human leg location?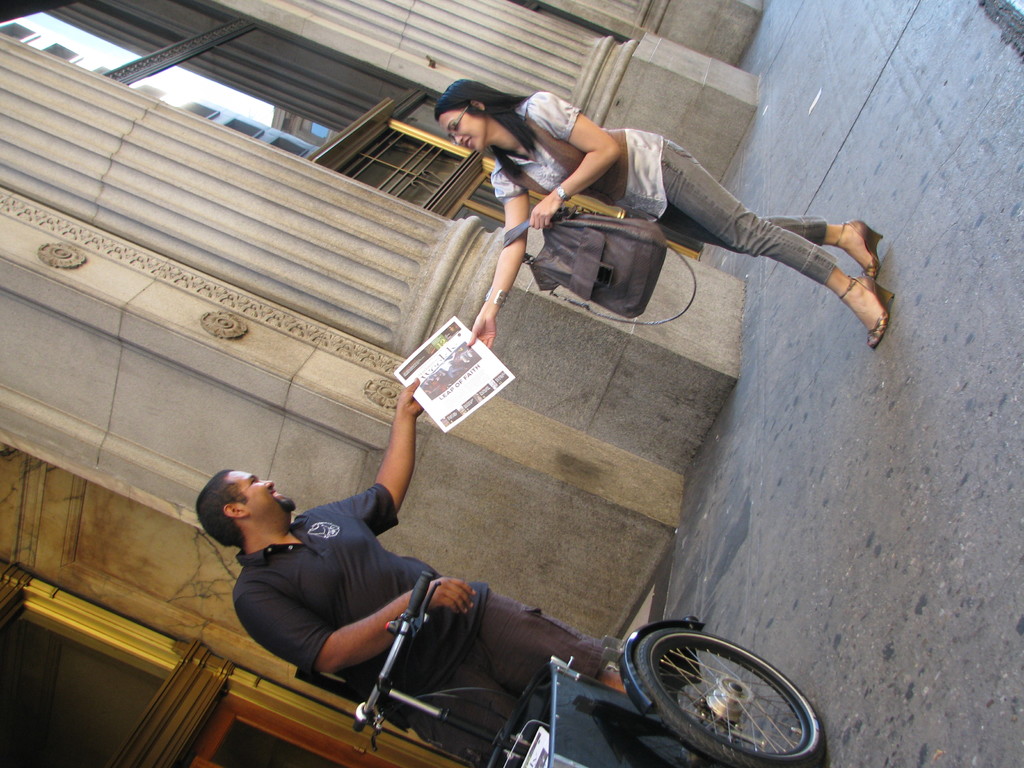
box=[657, 202, 883, 273]
